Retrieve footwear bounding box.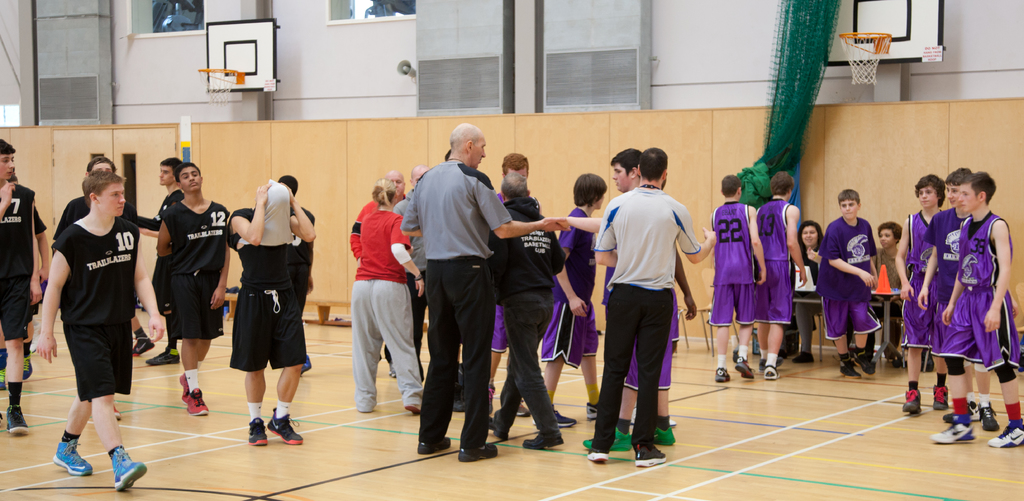
Bounding box: <region>792, 353, 808, 363</region>.
